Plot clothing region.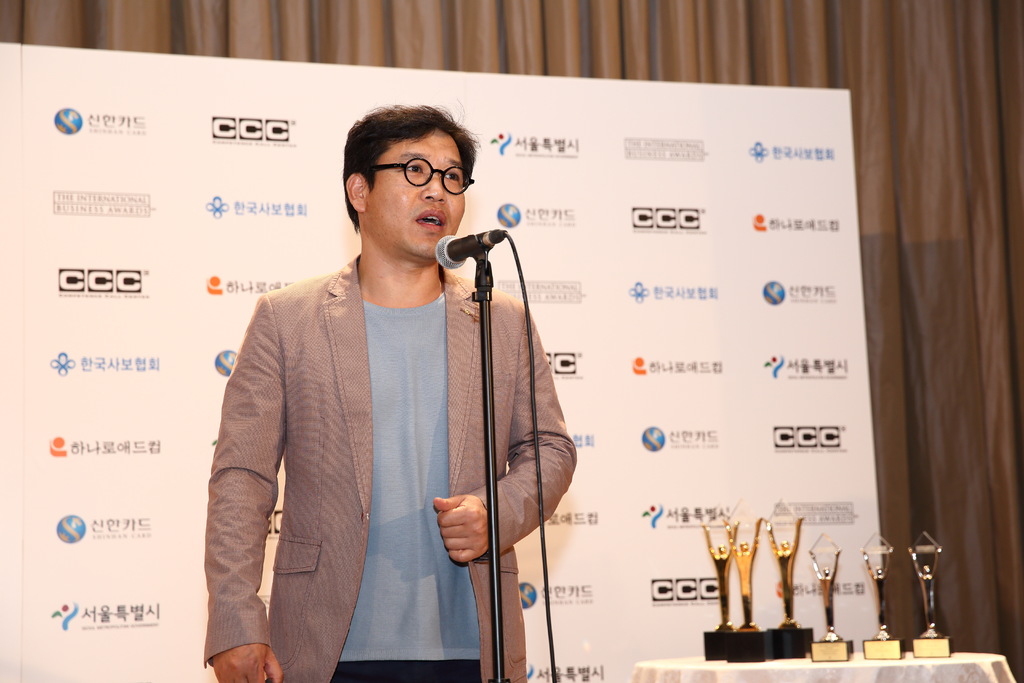
Plotted at 184, 151, 570, 682.
